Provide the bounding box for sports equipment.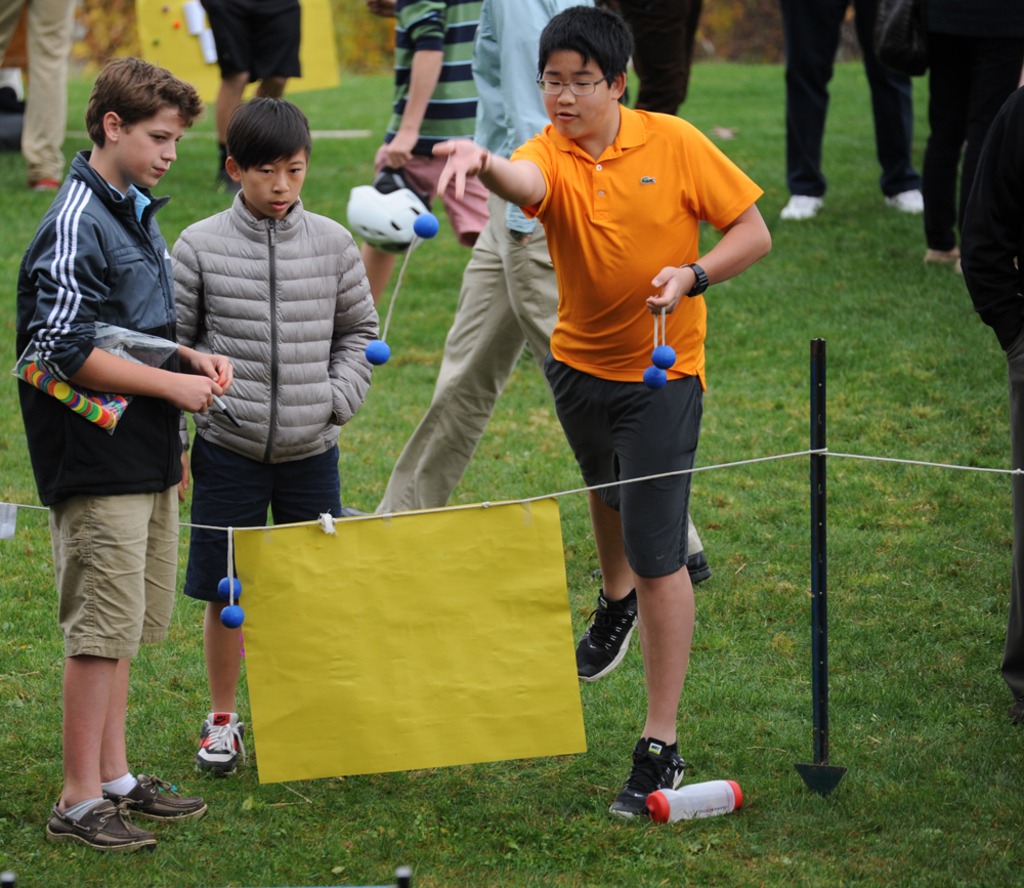
x1=358, y1=210, x2=442, y2=365.
